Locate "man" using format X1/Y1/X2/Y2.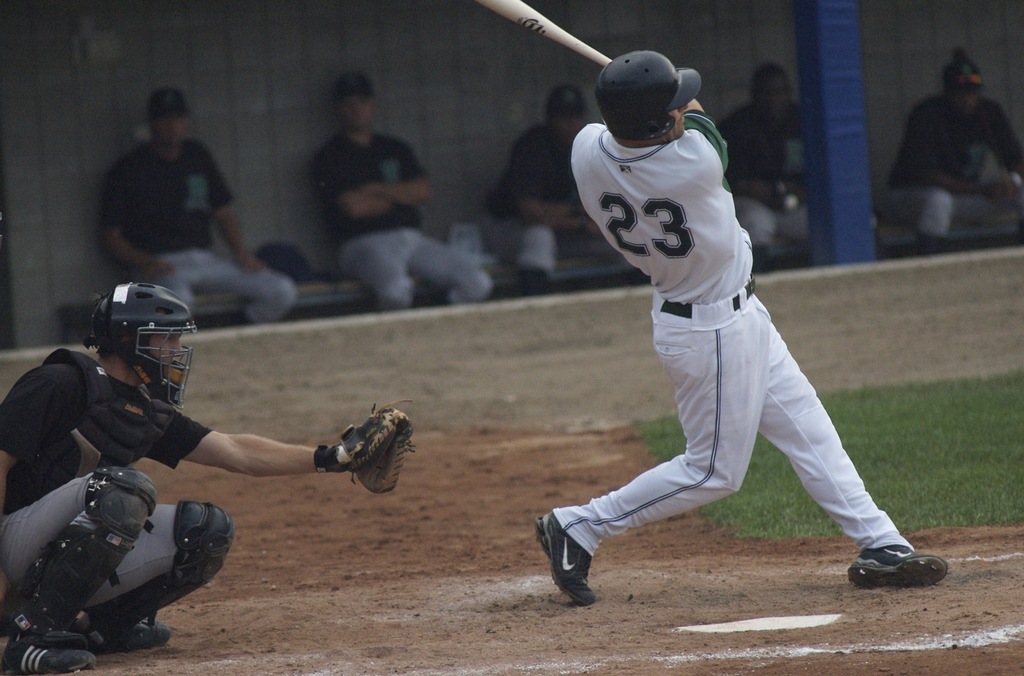
0/276/413/675.
